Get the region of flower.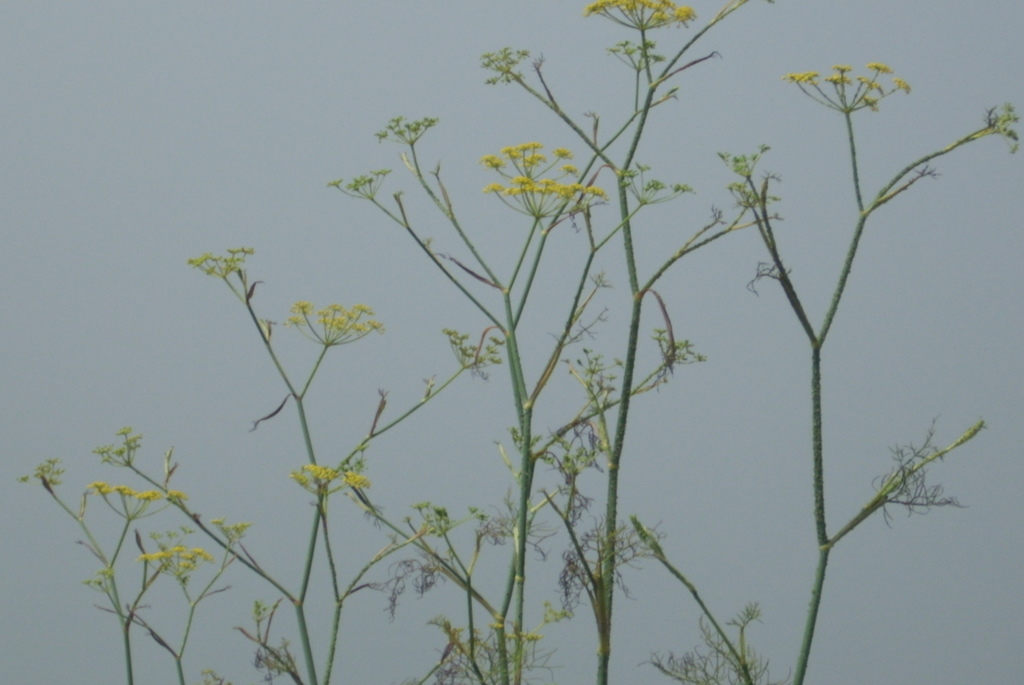
x1=626 y1=170 x2=639 y2=185.
